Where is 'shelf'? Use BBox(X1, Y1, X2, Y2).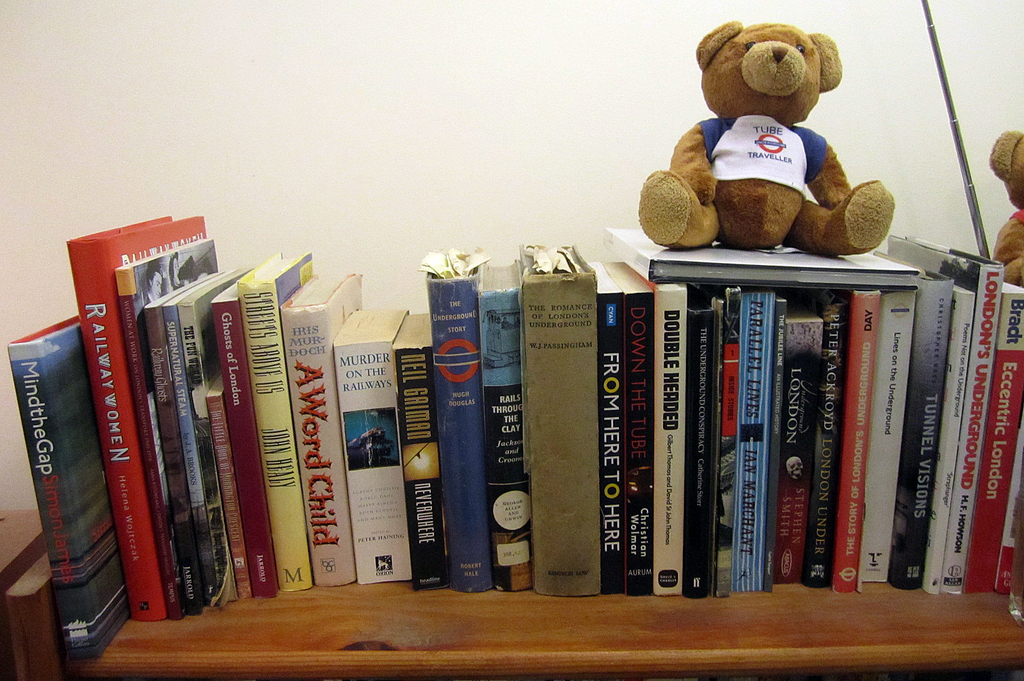
BBox(0, 195, 1023, 669).
